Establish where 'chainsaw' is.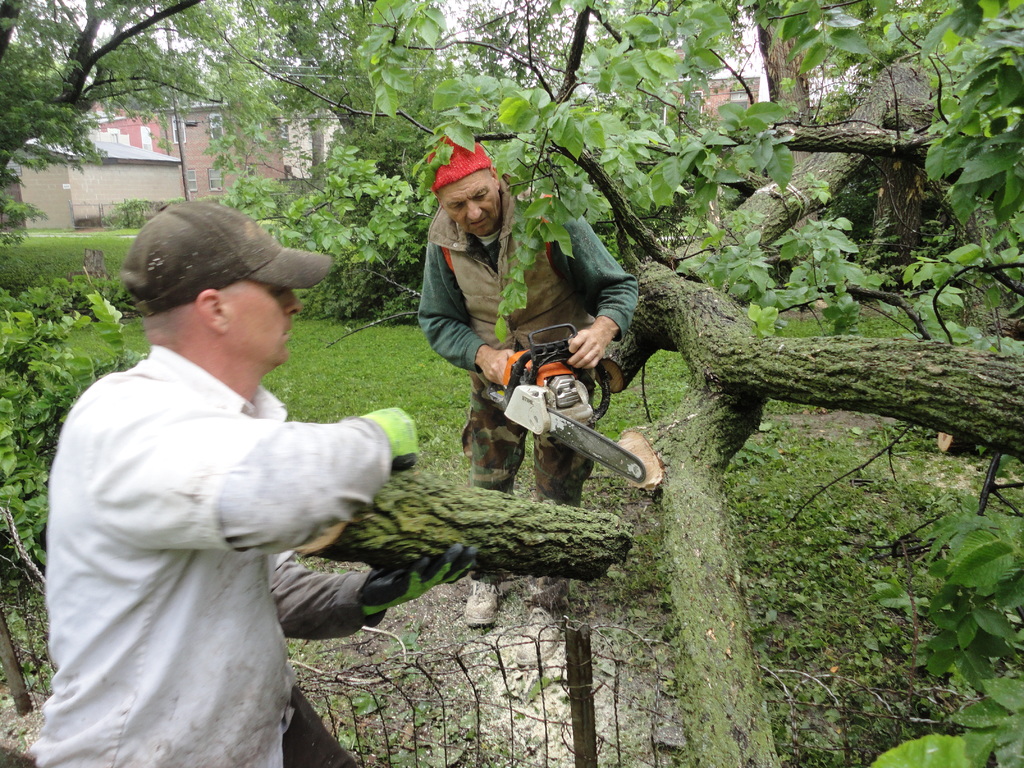
Established at (x1=485, y1=320, x2=646, y2=483).
